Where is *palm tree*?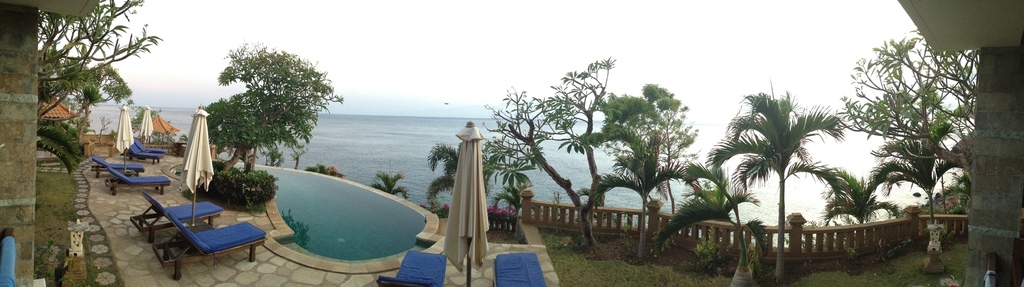
bbox=(899, 61, 964, 194).
